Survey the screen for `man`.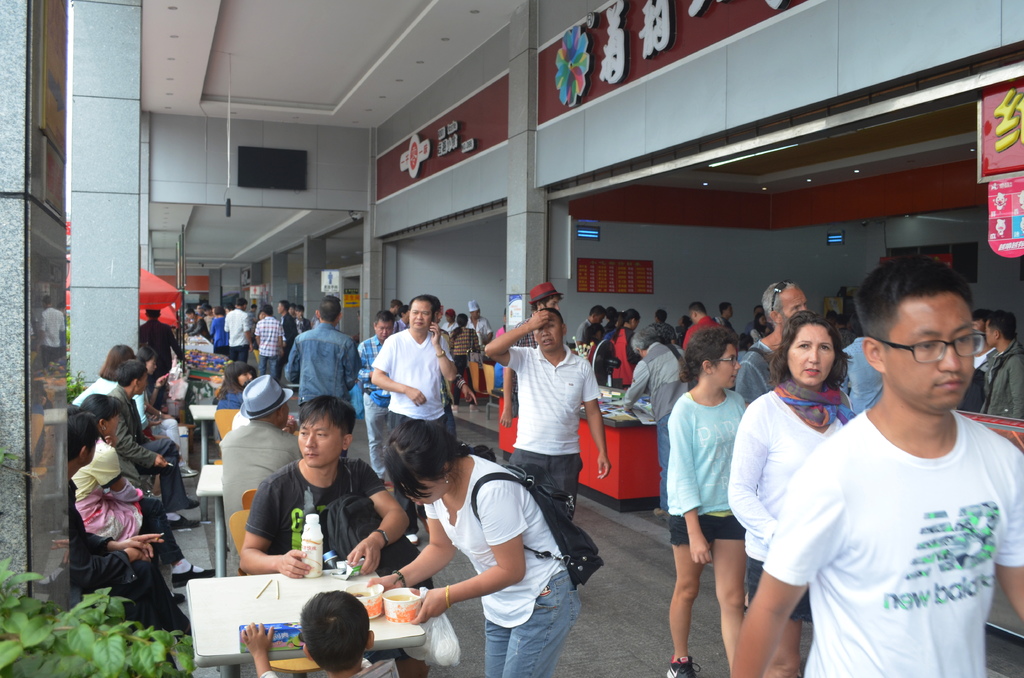
Survey found: x1=236, y1=394, x2=434, y2=677.
